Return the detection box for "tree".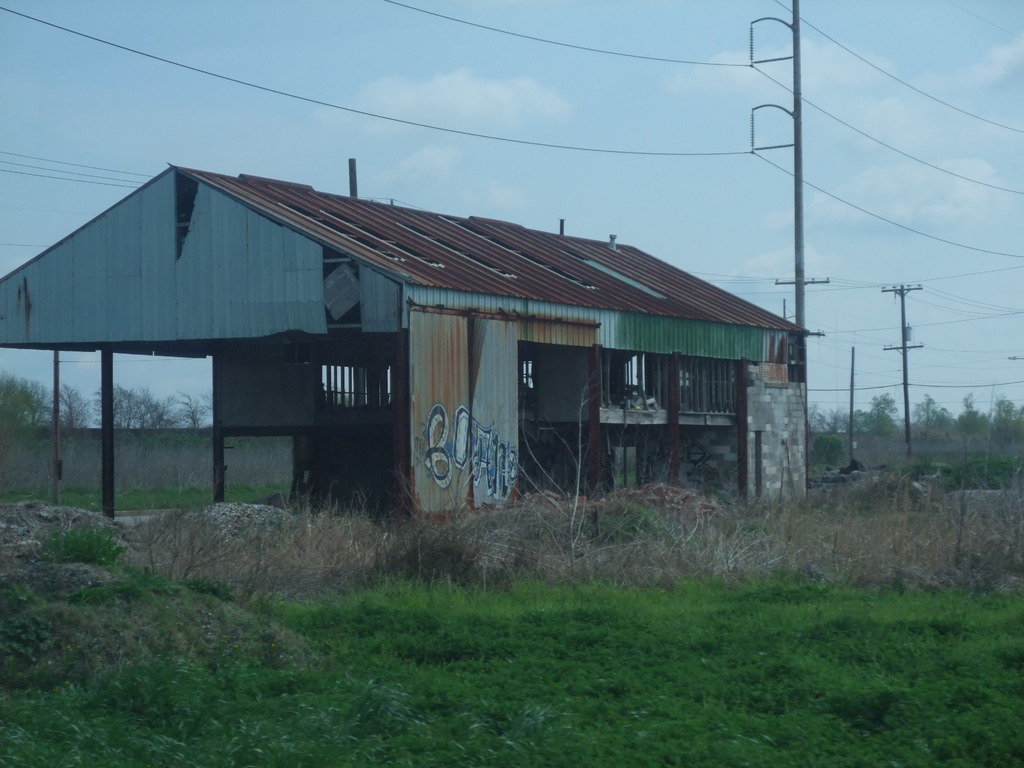
bbox=(140, 388, 175, 431).
